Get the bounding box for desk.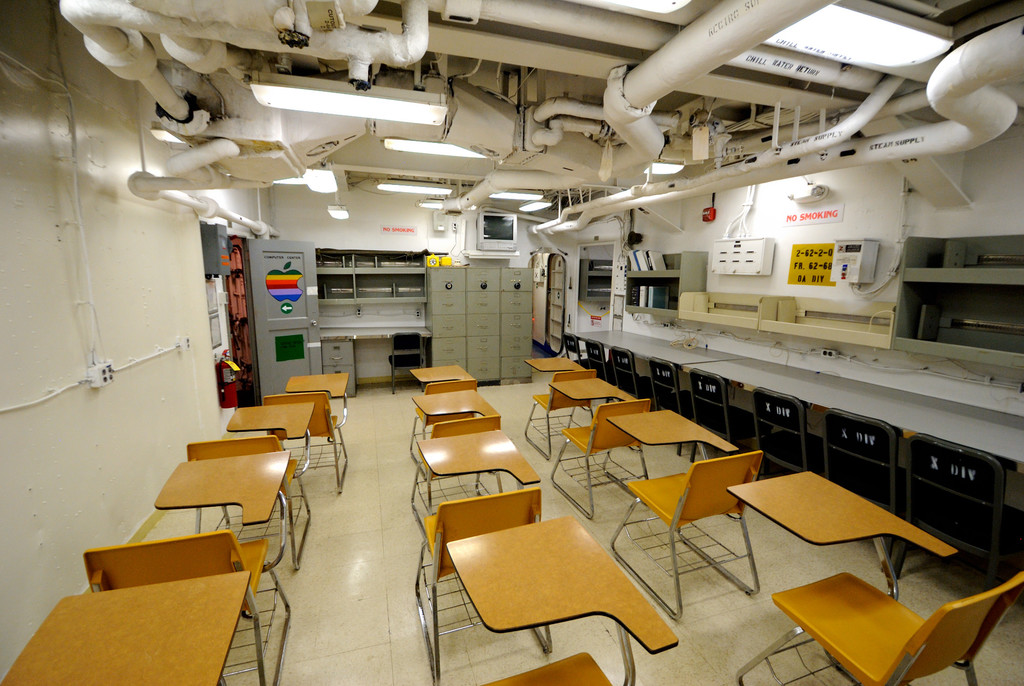
444 543 676 657.
